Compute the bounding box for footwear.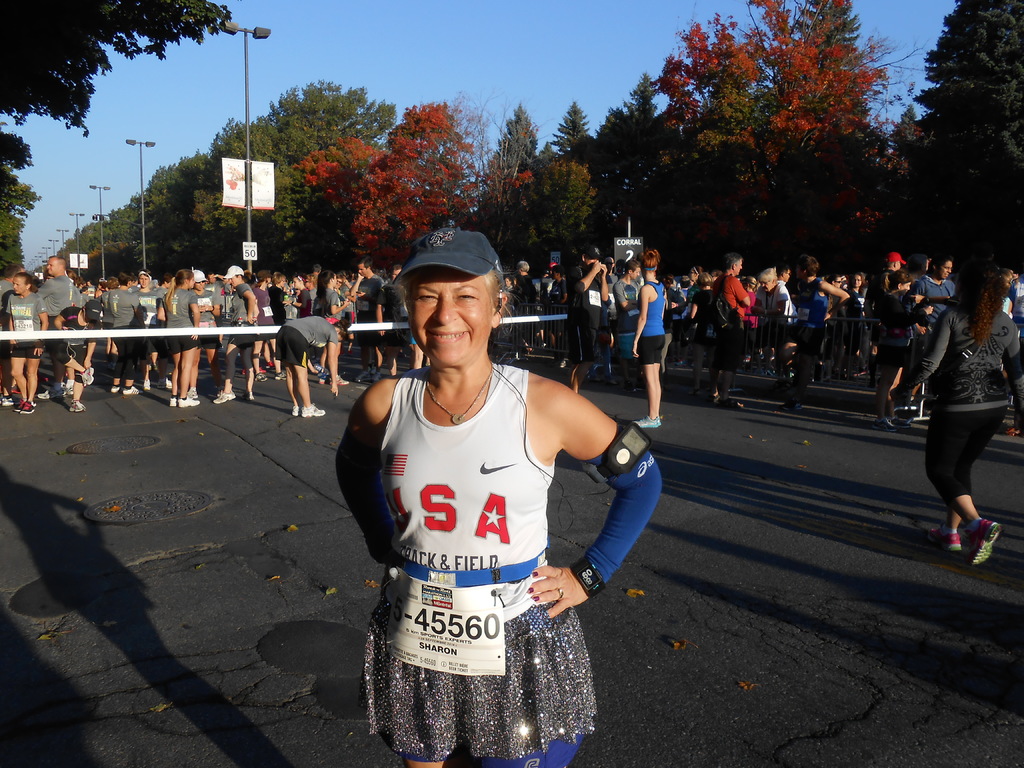
detection(964, 519, 1005, 568).
